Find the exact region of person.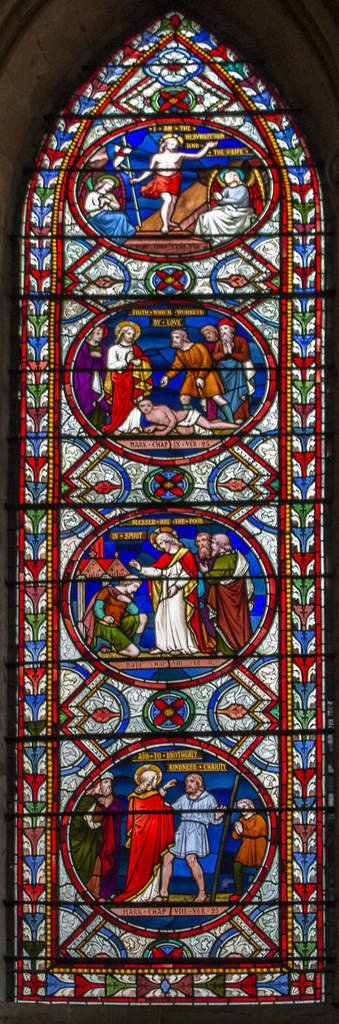
Exact region: 134/522/200/653.
